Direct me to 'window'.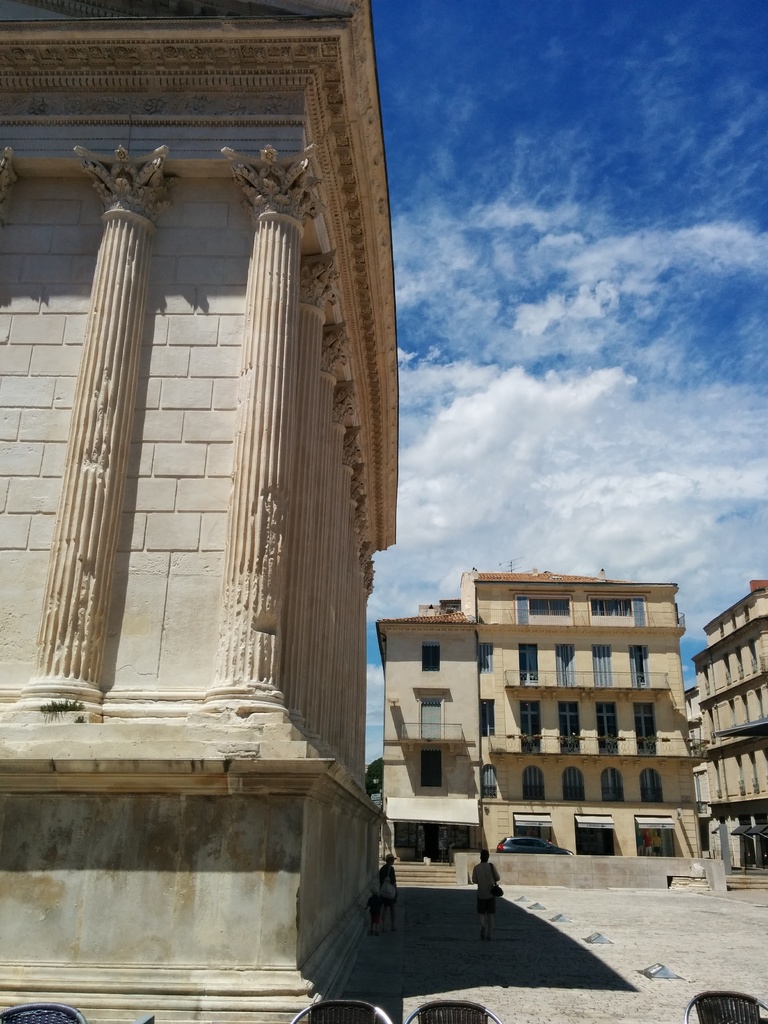
Direction: pyautogui.locateOnScreen(730, 611, 732, 630).
